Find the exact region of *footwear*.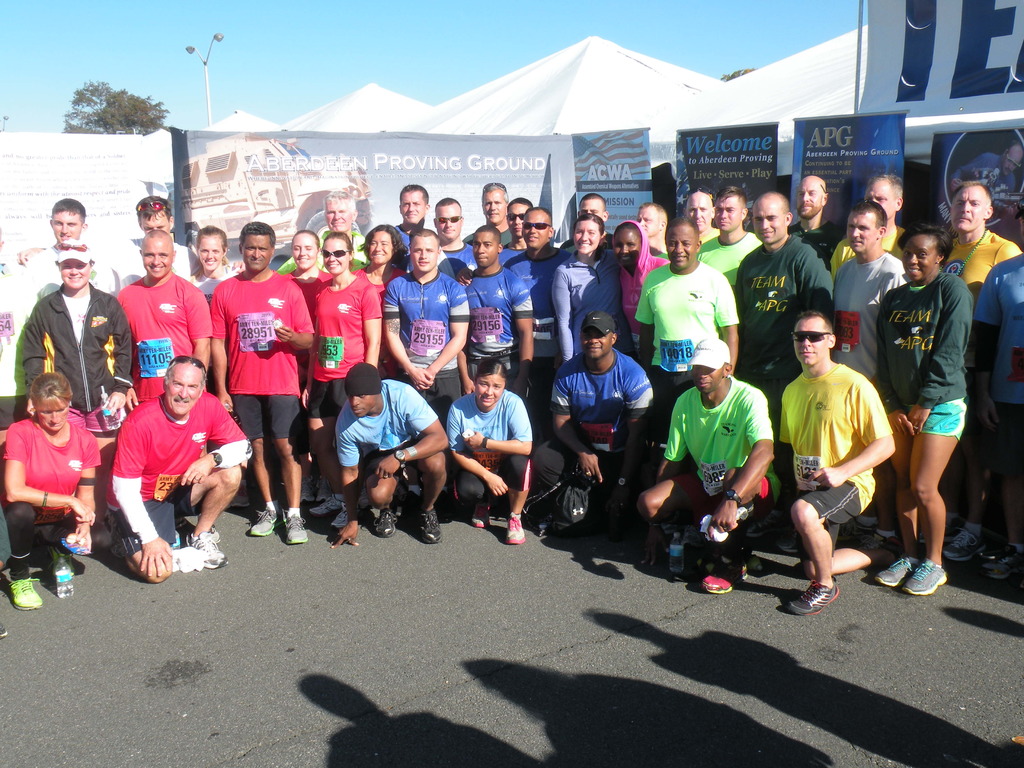
Exact region: 4,576,36,611.
